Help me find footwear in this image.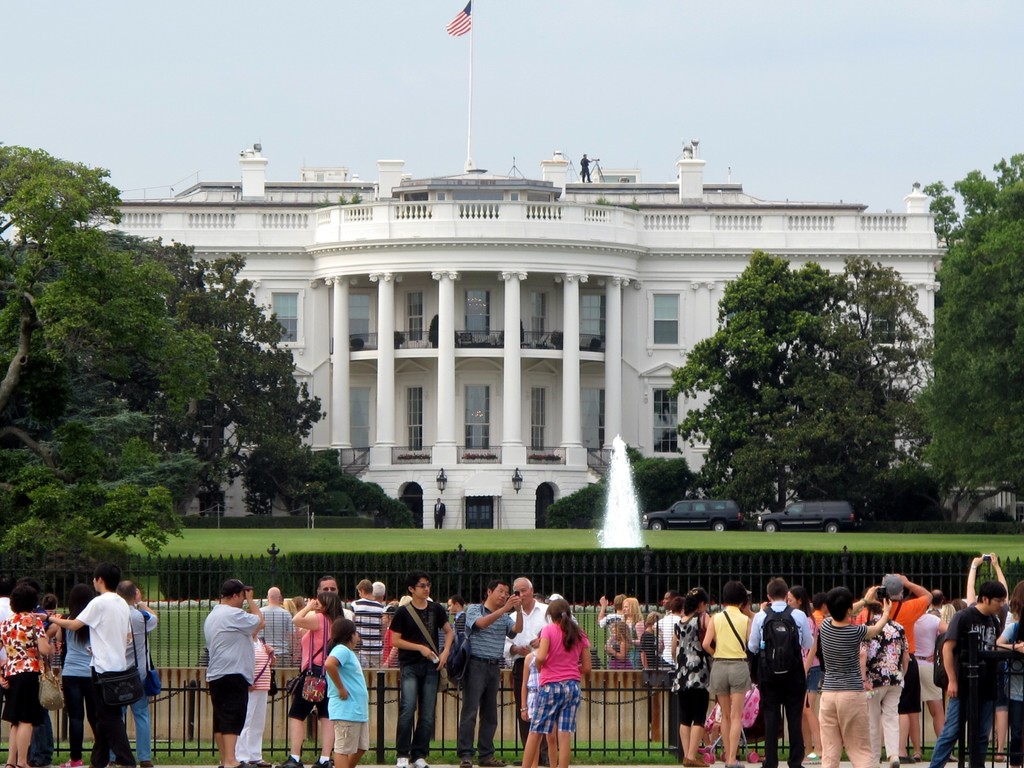
Found it: BBox(890, 749, 901, 767).
